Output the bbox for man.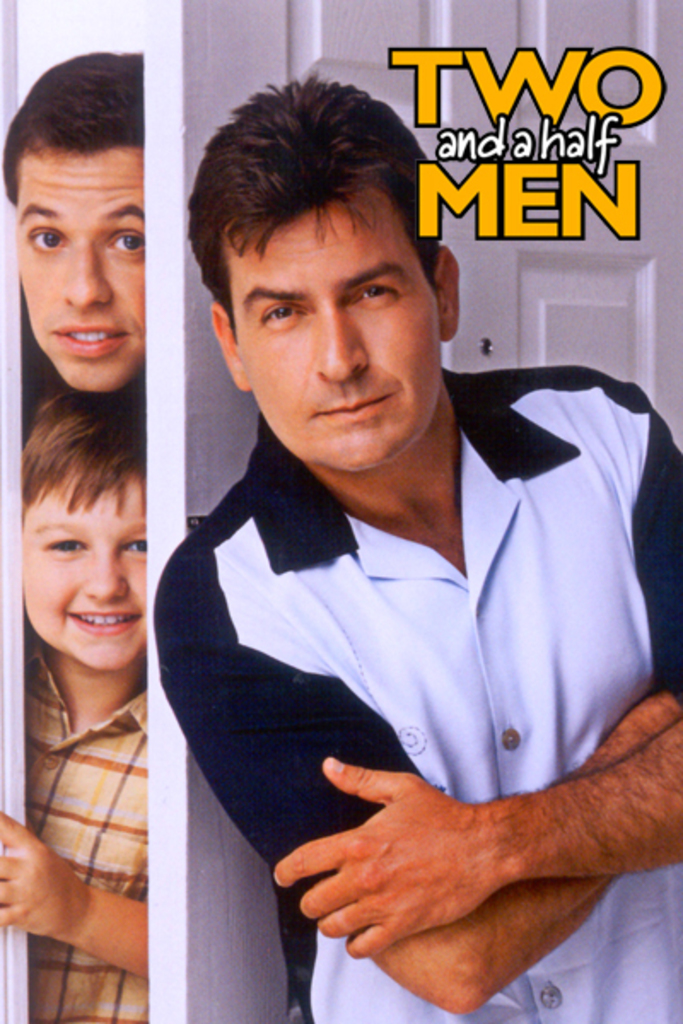
box(3, 55, 140, 394).
